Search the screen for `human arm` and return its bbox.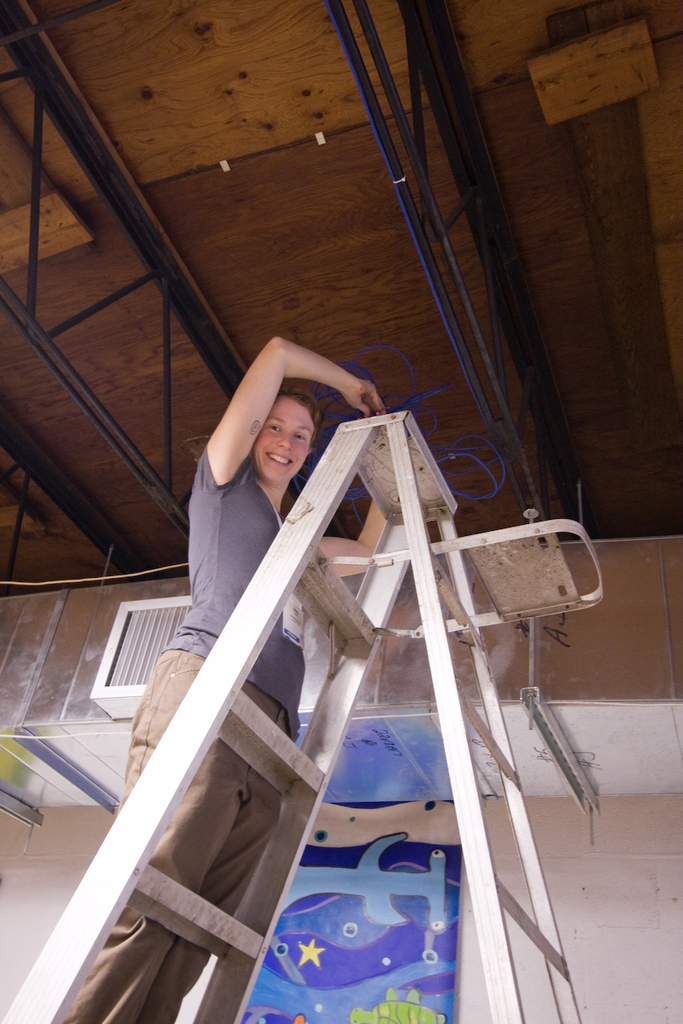
Found: pyautogui.locateOnScreen(204, 348, 361, 527).
